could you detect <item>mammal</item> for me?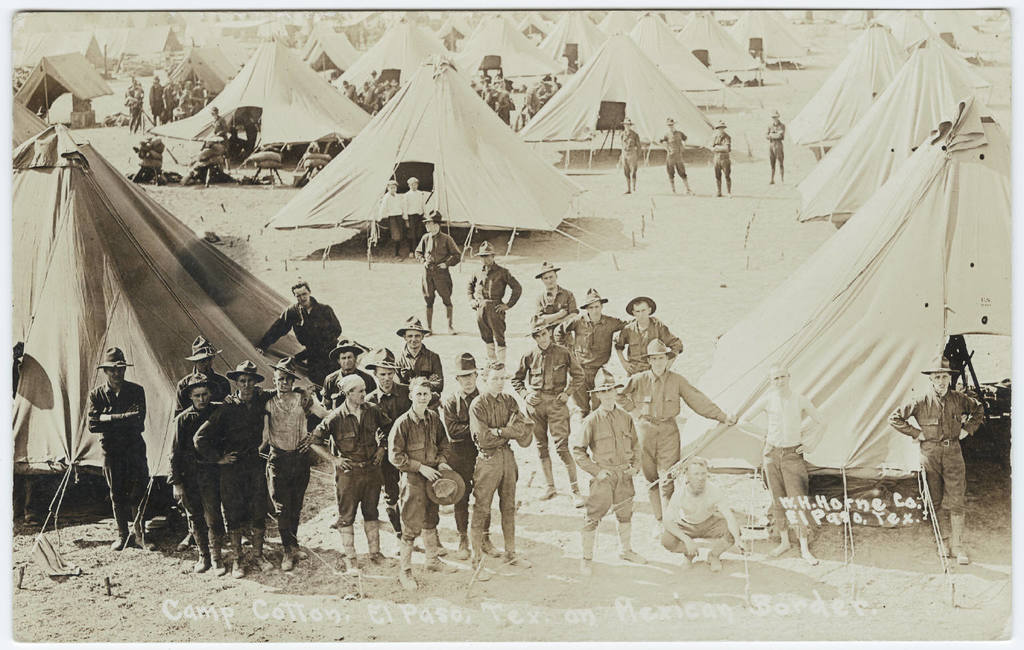
Detection result: <bbox>84, 347, 148, 553</bbox>.
